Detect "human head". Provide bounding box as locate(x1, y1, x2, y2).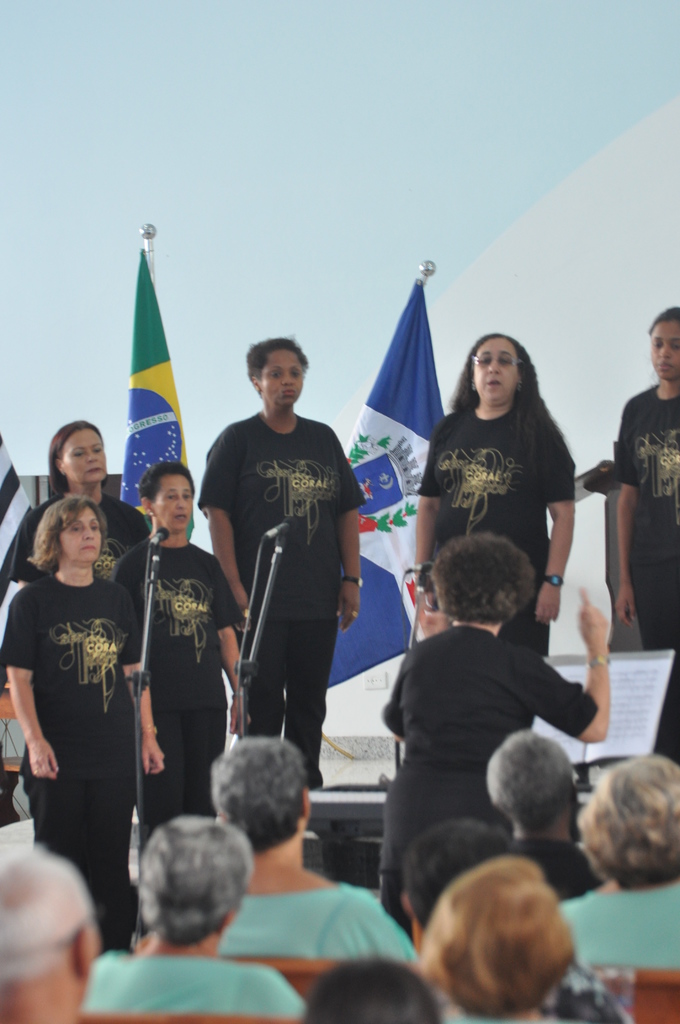
locate(455, 330, 536, 409).
